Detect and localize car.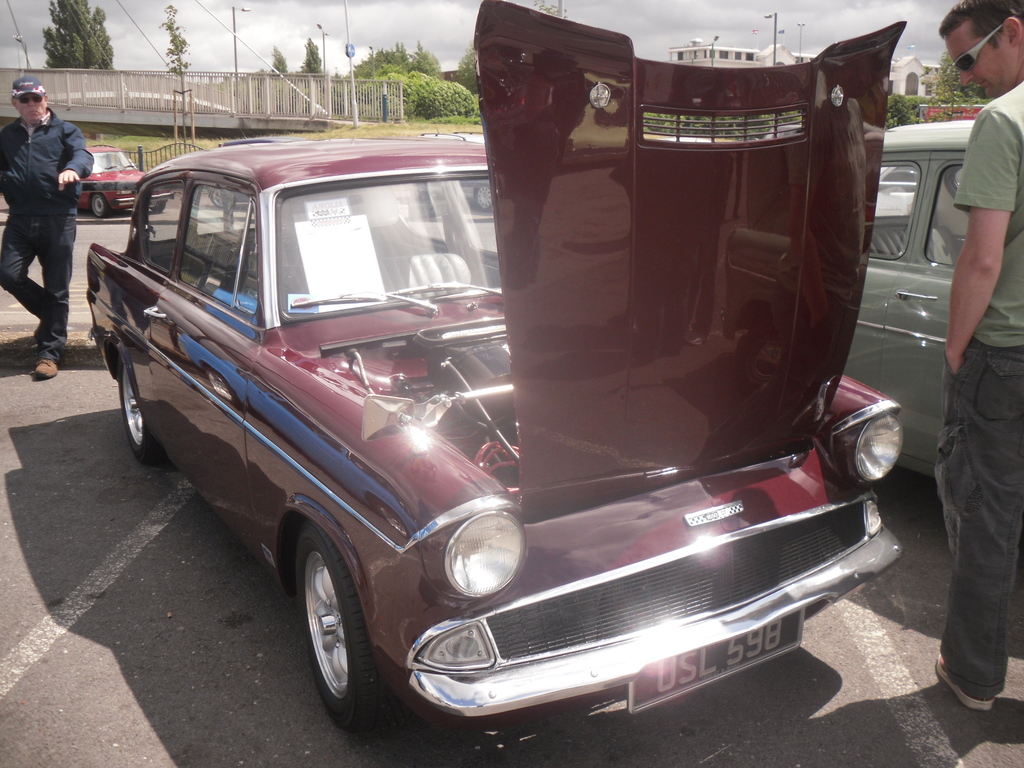
Localized at <bbox>80, 136, 148, 210</bbox>.
